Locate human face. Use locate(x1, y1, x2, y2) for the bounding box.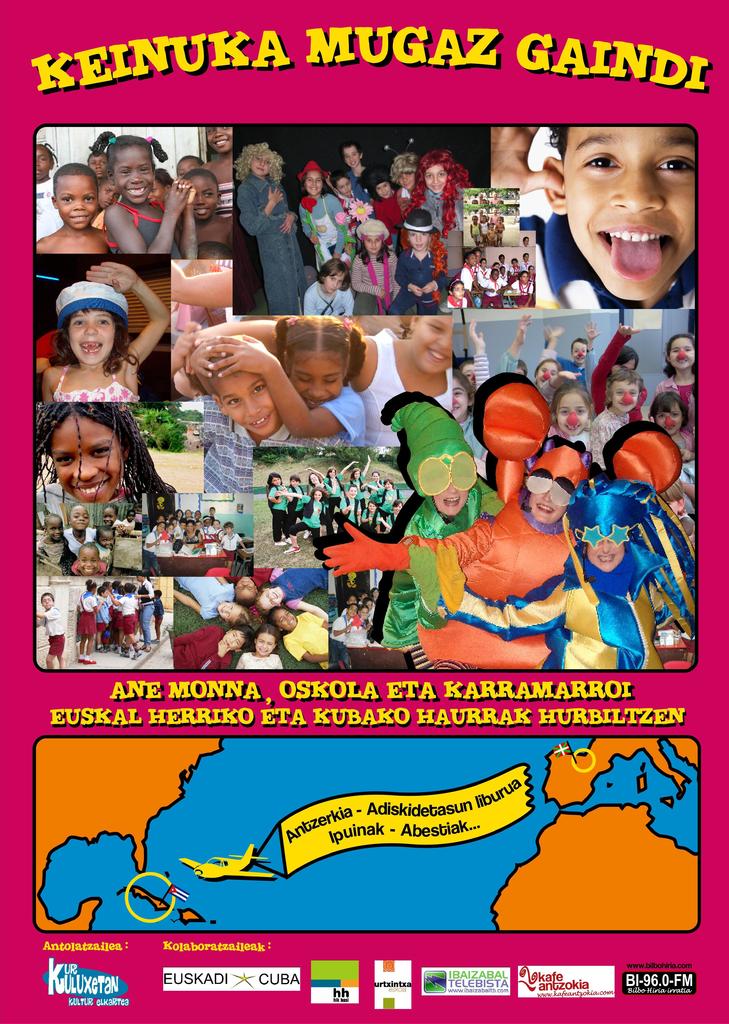
locate(523, 481, 569, 520).
